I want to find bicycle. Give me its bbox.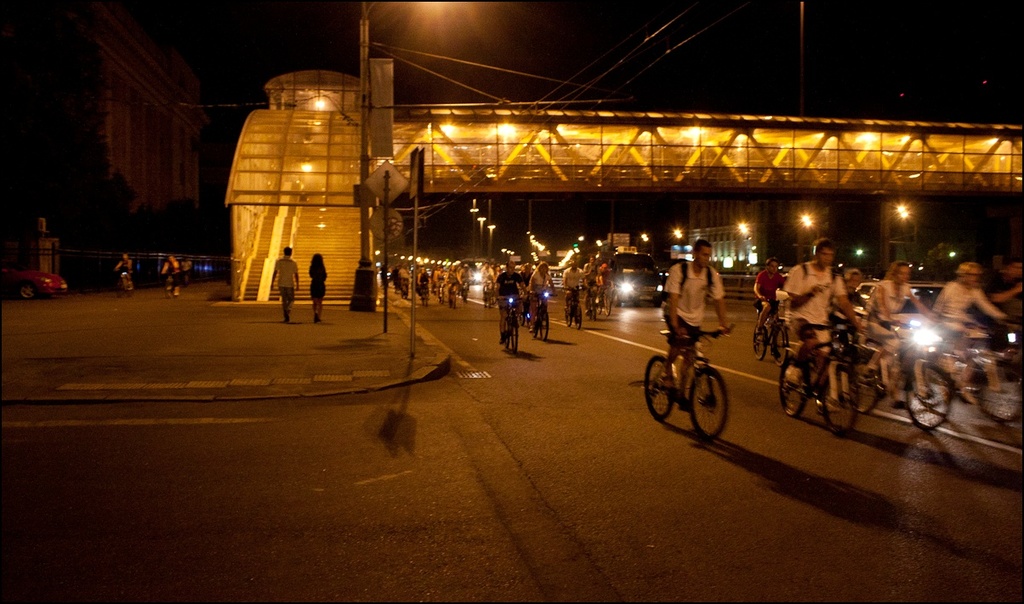
840/324/962/445.
